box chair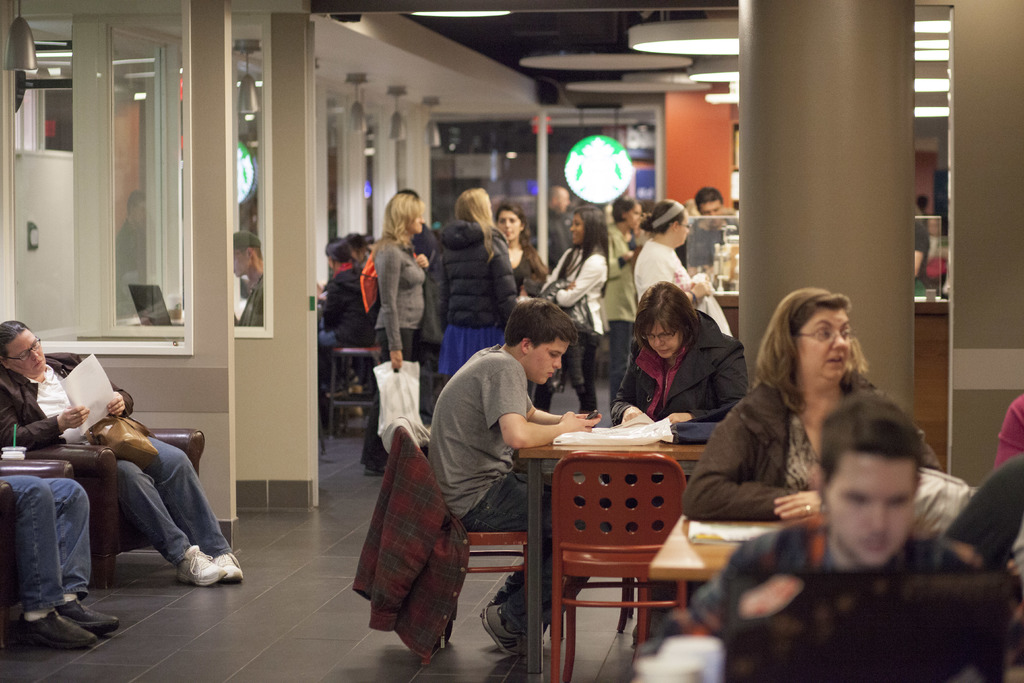
l=0, t=463, r=73, b=638
